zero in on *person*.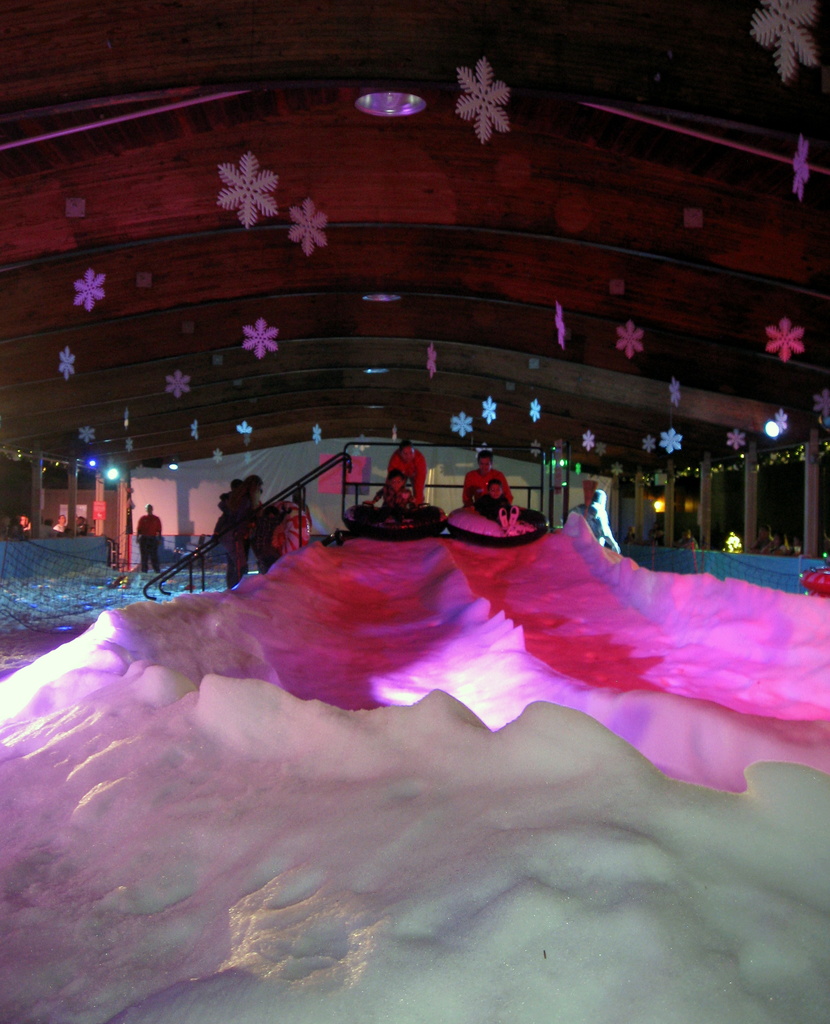
Zeroed in: 53 513 66 532.
